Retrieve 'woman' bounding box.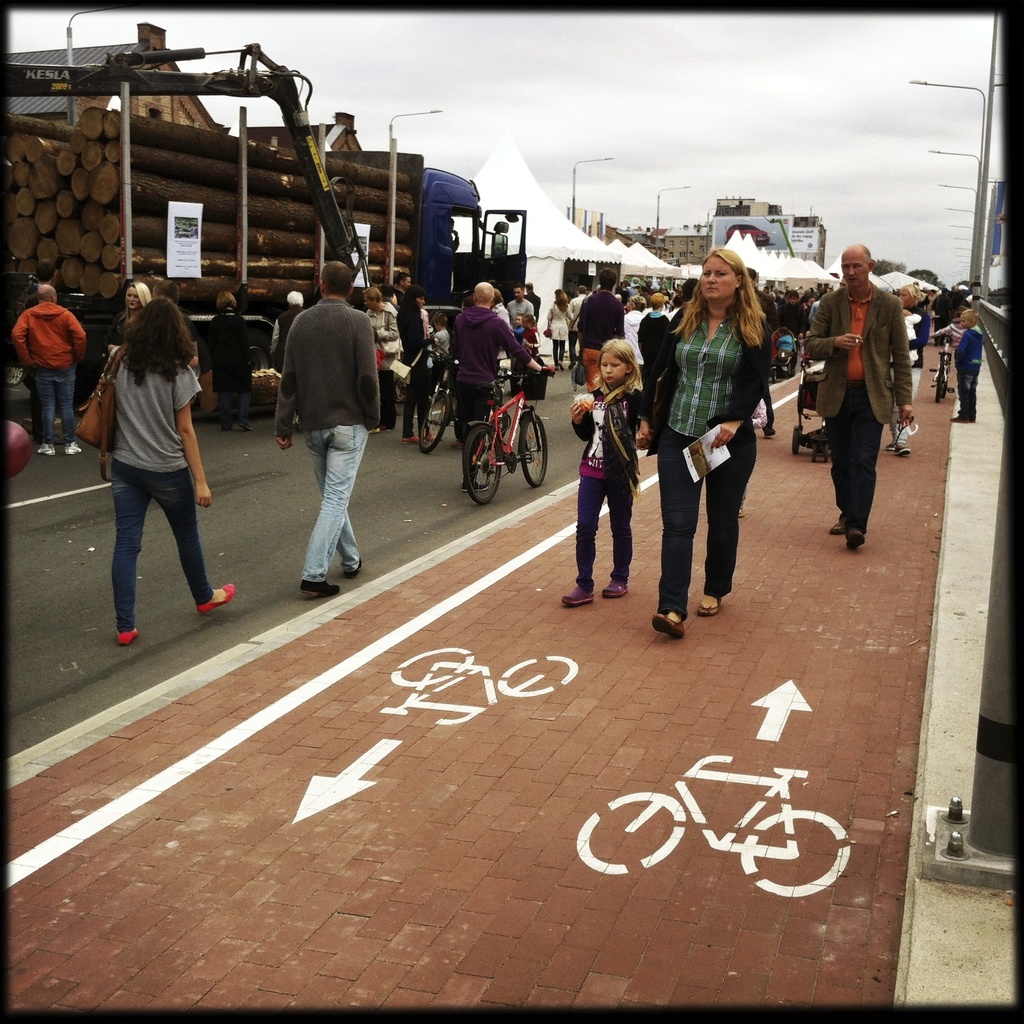
Bounding box: 490:286:515:365.
